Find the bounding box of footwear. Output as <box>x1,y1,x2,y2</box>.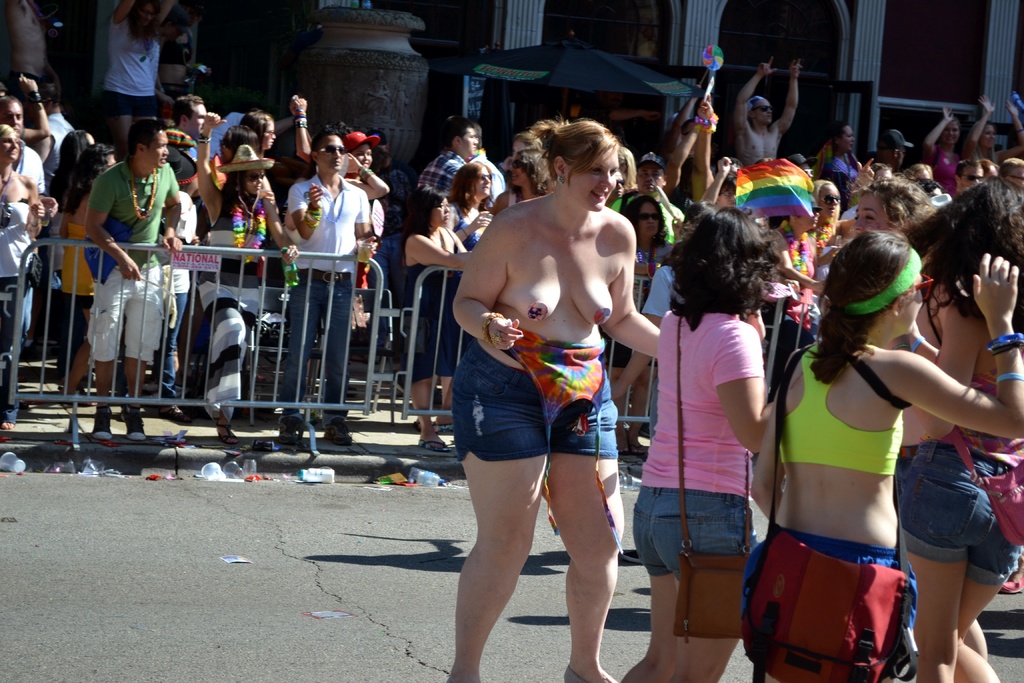
<box>215,420,238,445</box>.
